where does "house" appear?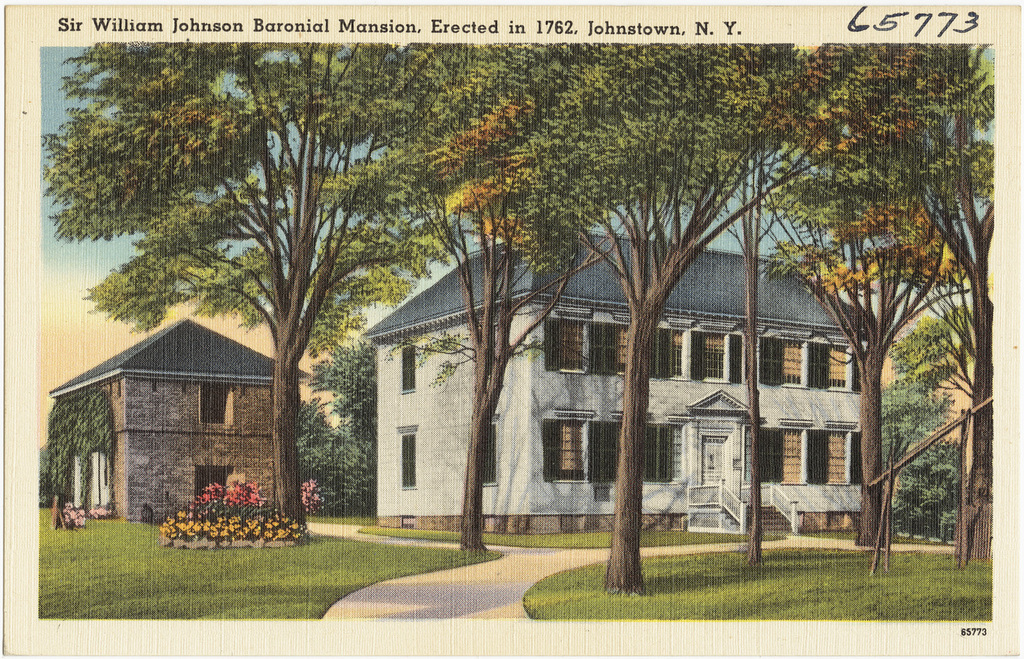
Appears at x1=46 y1=314 x2=302 y2=523.
